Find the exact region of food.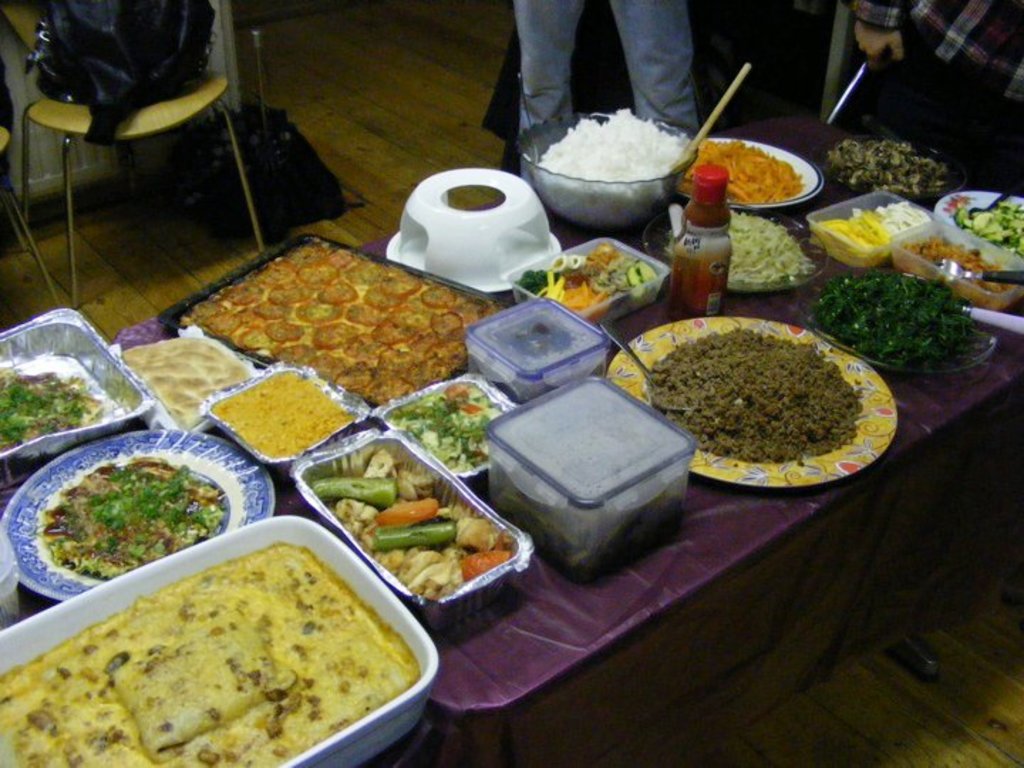
Exact region: [left=43, top=451, right=225, bottom=585].
